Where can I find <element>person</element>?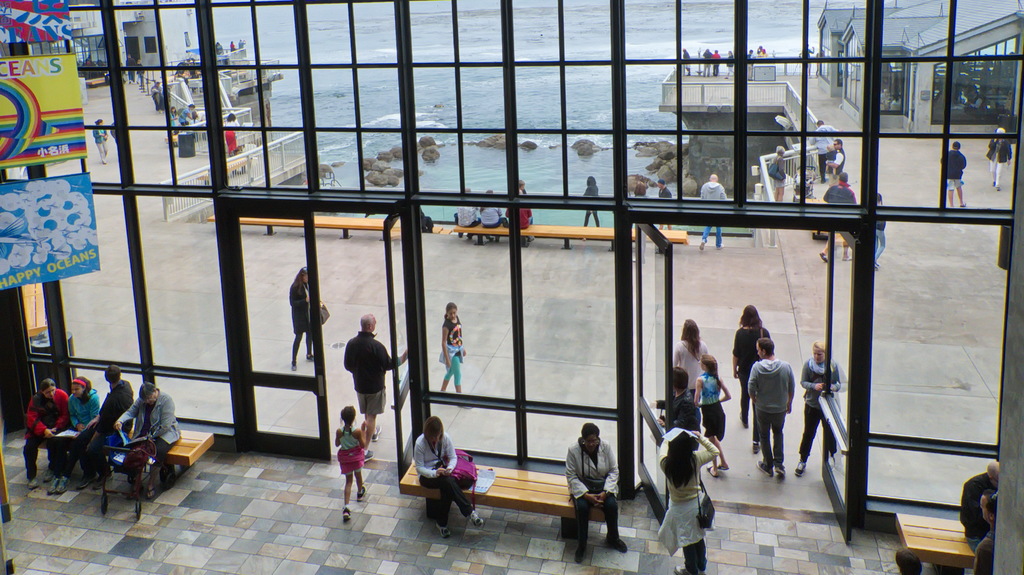
You can find it at 477 186 508 243.
